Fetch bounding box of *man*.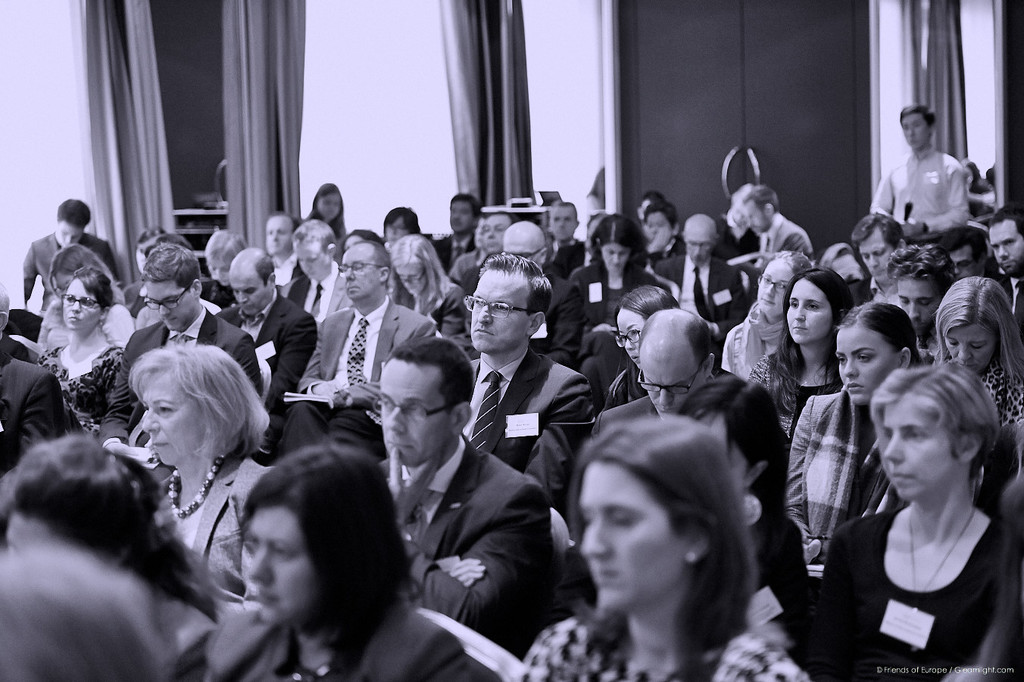
Bbox: x1=848 y1=211 x2=910 y2=312.
